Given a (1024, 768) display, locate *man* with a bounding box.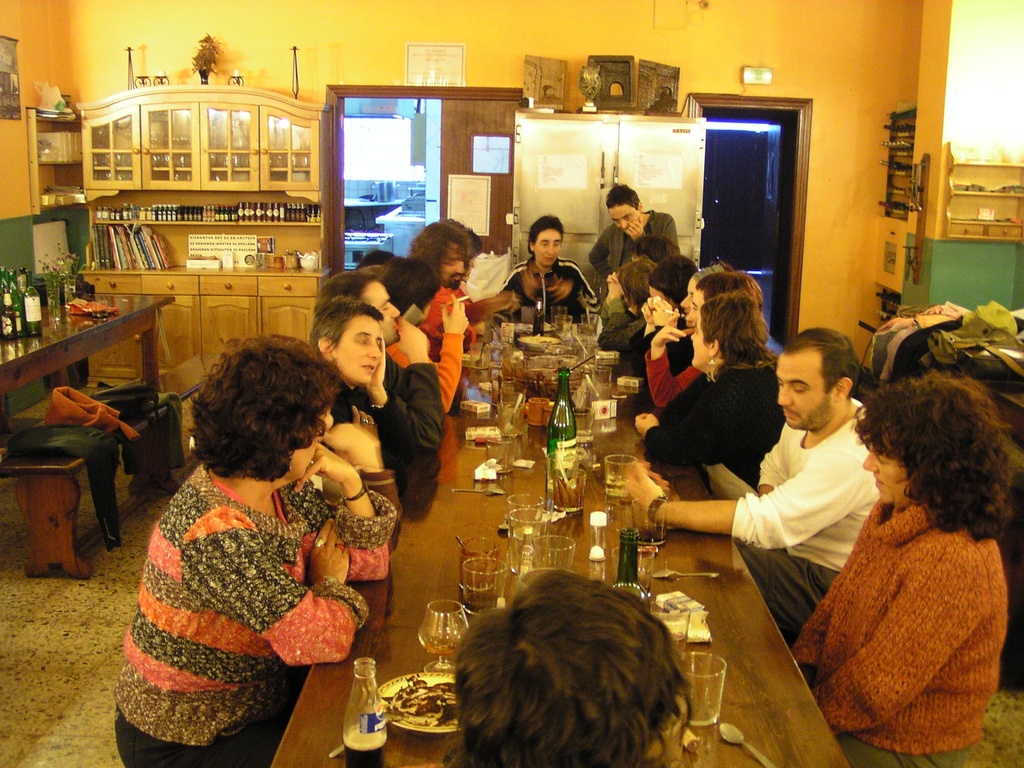
Located: box(597, 314, 886, 627).
